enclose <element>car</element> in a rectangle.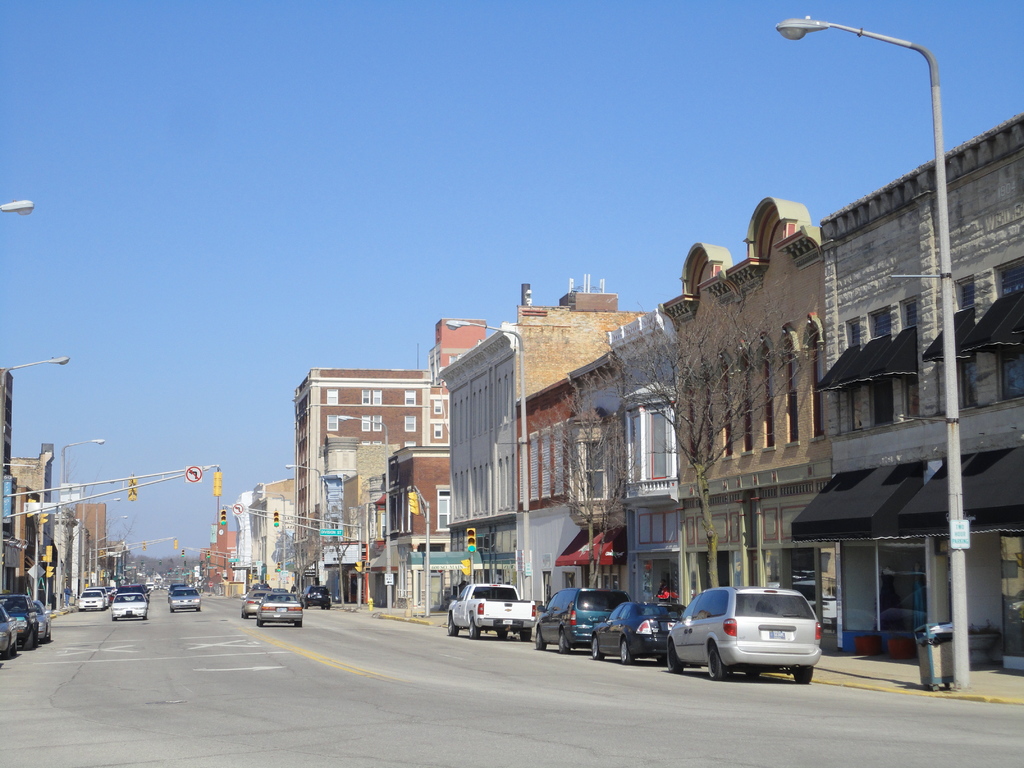
[78, 590, 110, 610].
